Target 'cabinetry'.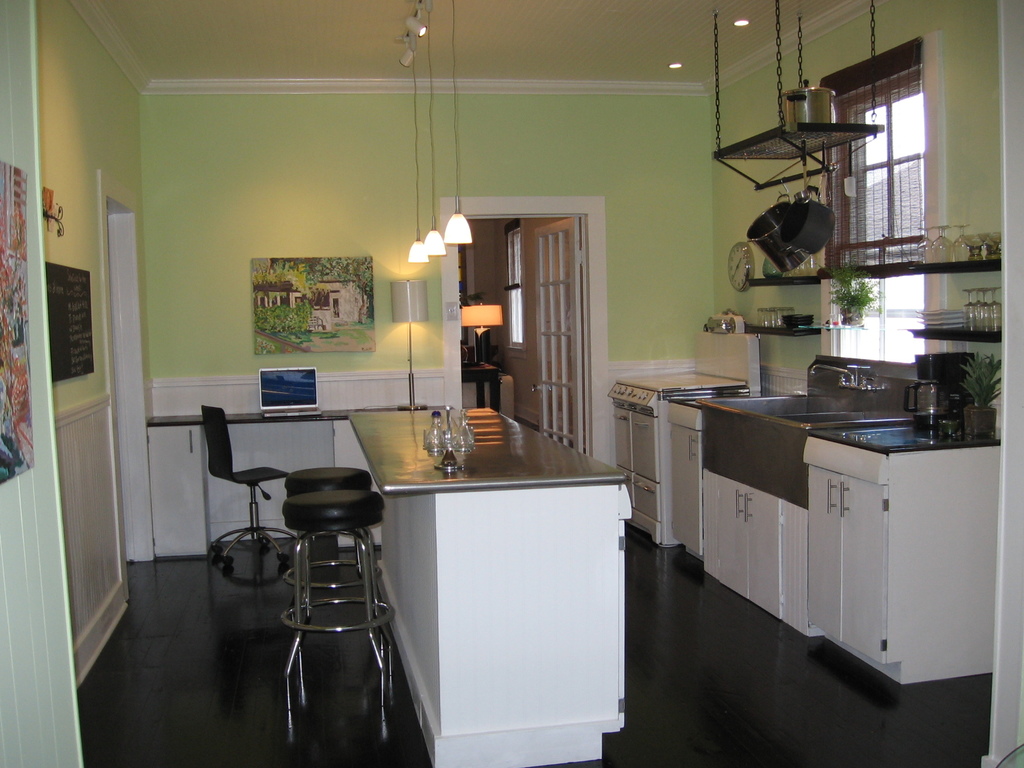
Target region: bbox(692, 410, 823, 636).
